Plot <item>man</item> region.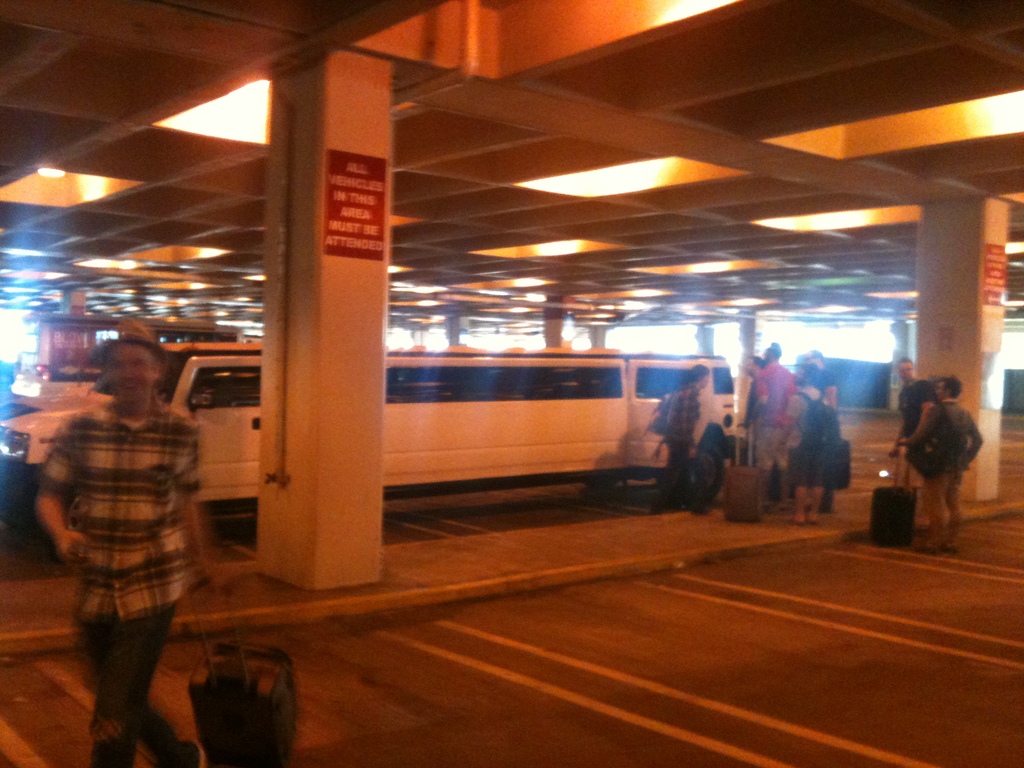
Plotted at [26, 317, 228, 747].
